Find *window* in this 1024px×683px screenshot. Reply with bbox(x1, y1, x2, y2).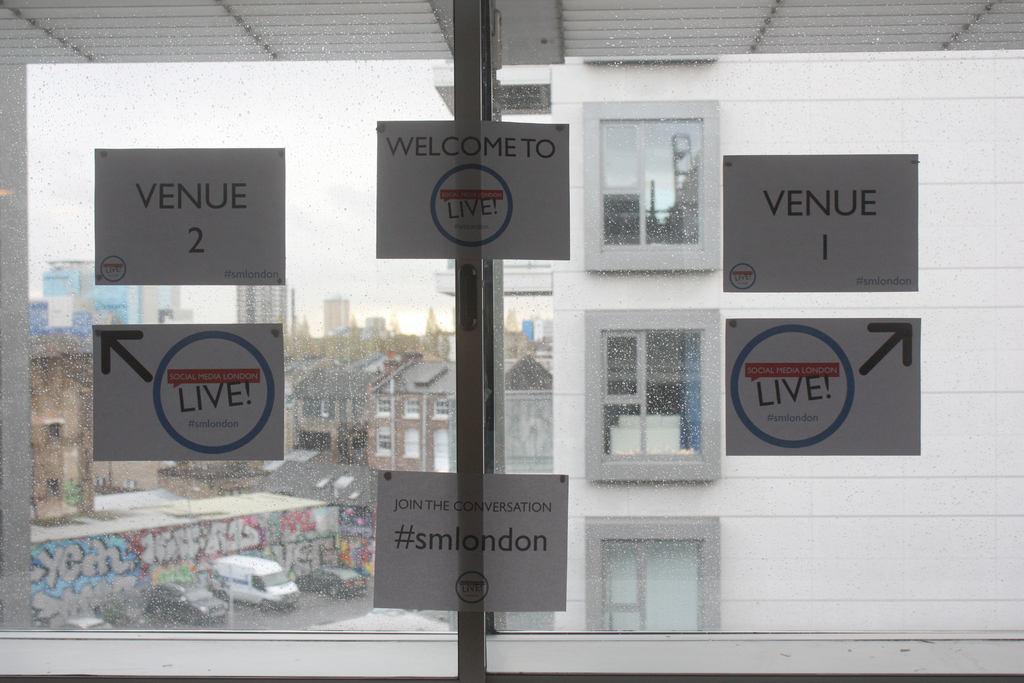
bbox(586, 516, 721, 639).
